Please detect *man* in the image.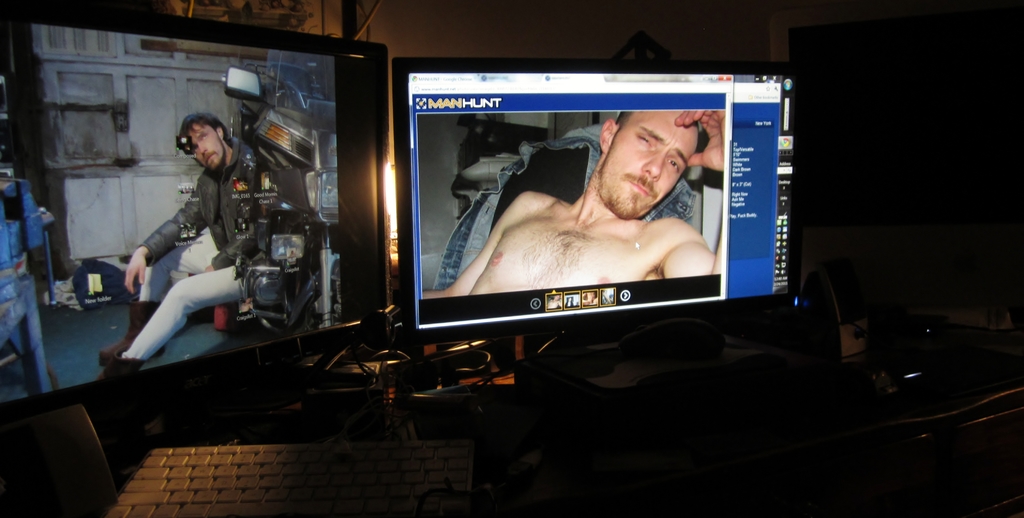
region(108, 175, 257, 375).
